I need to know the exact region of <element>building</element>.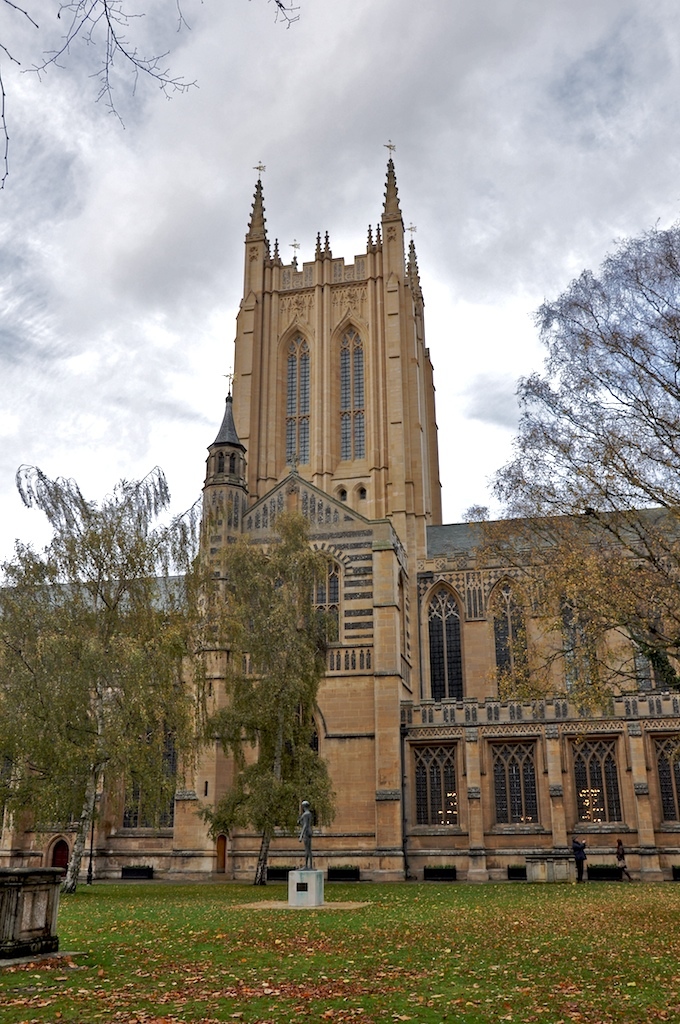
Region: box(0, 156, 679, 881).
